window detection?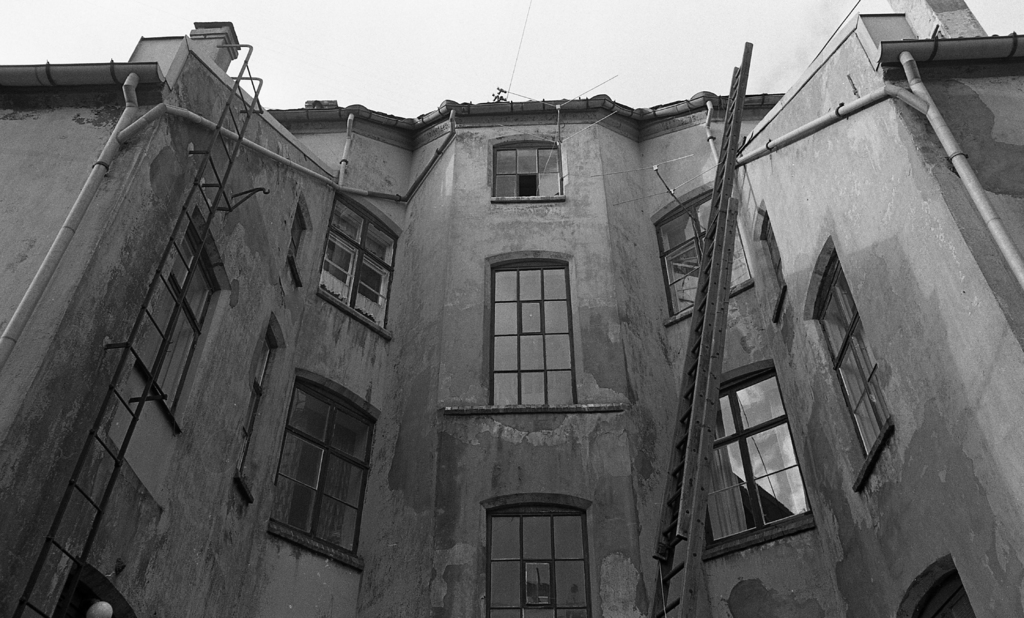
[705, 359, 806, 555]
